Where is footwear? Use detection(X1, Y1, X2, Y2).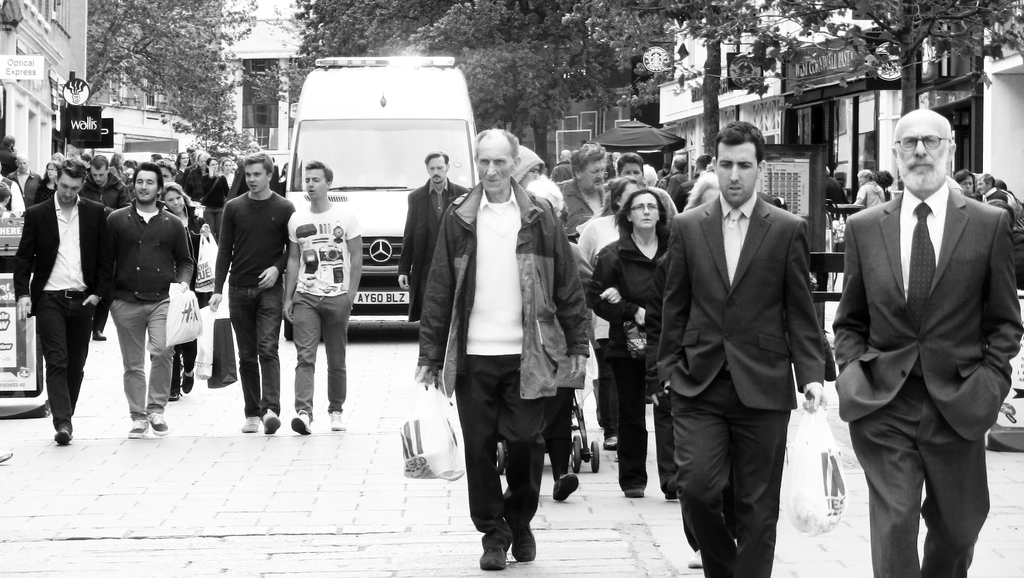
detection(507, 522, 532, 559).
